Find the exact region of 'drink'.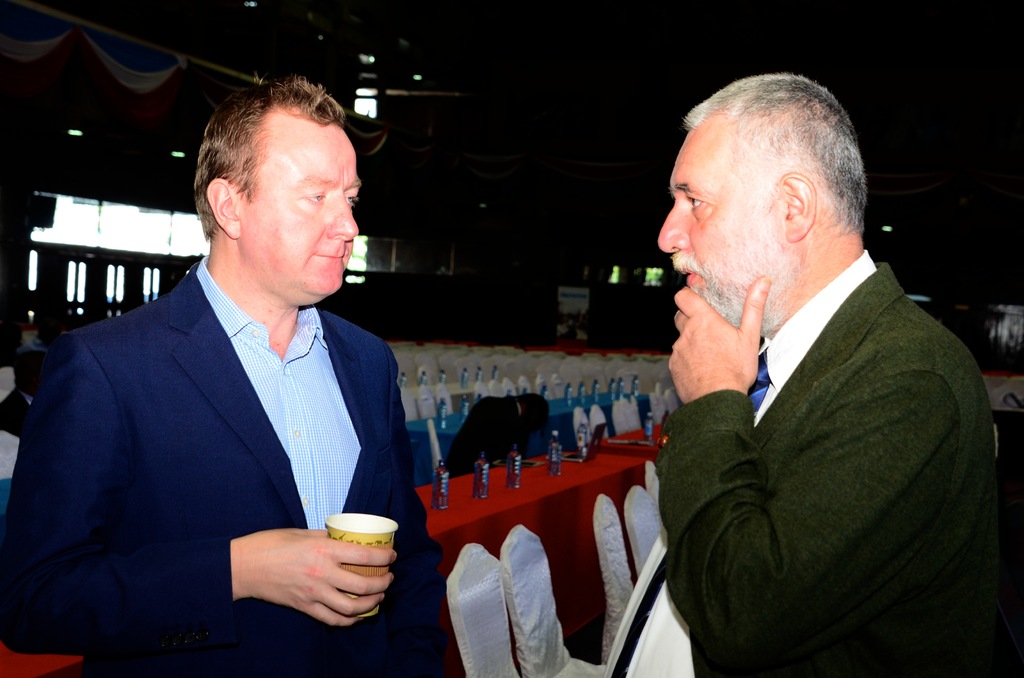
Exact region: 607, 378, 616, 401.
